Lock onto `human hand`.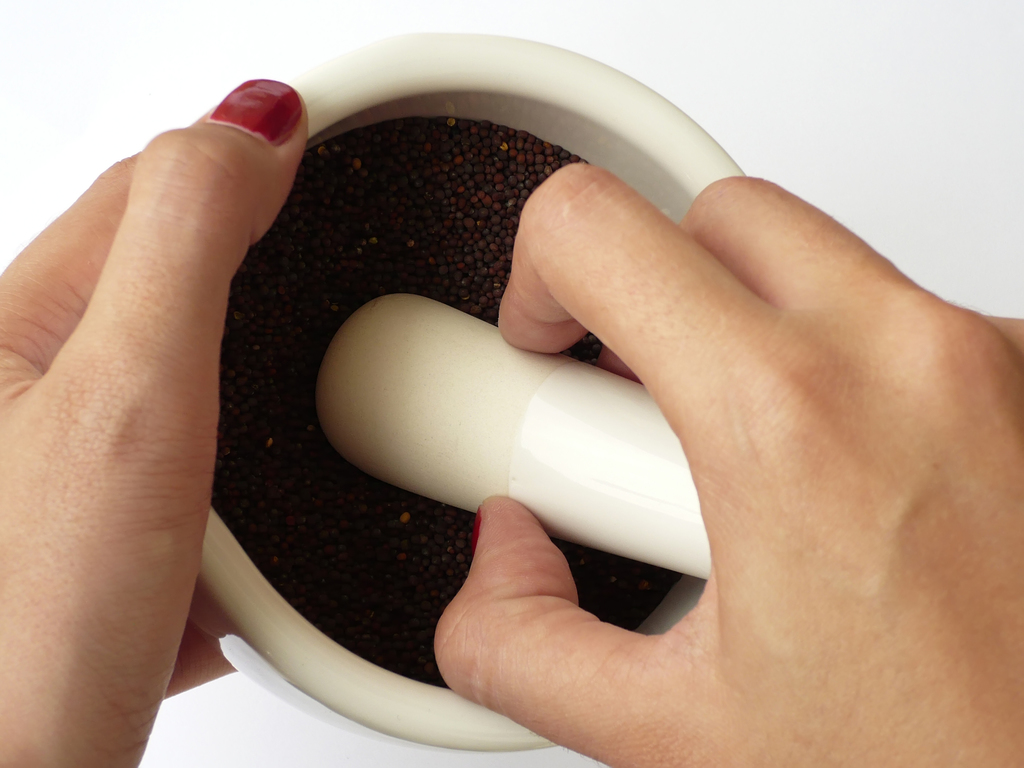
Locked: (404,173,1023,766).
